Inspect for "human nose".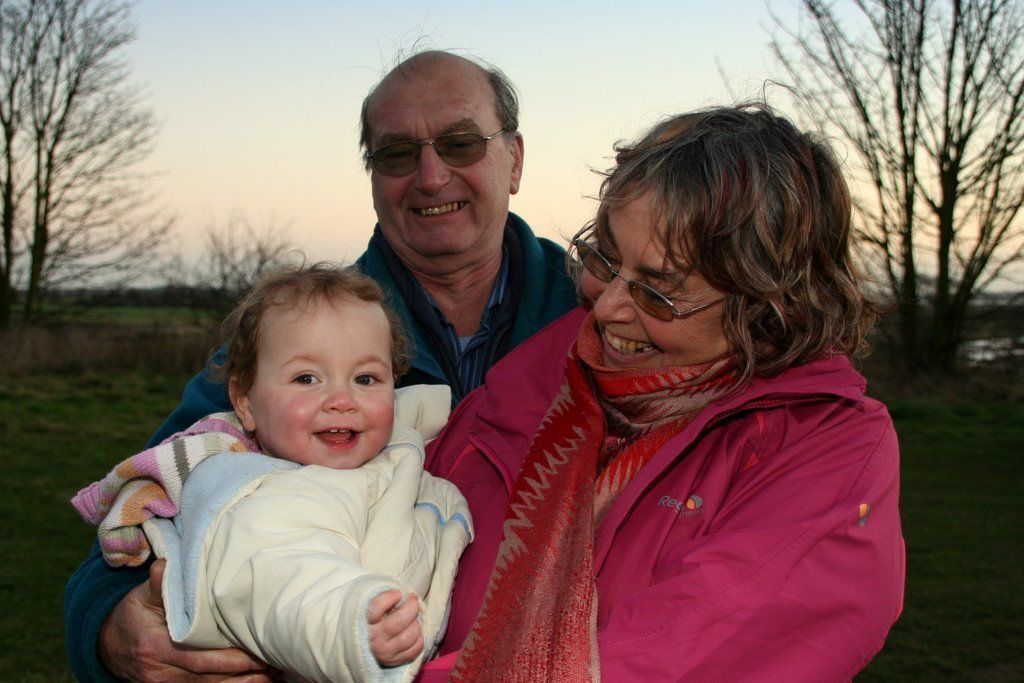
Inspection: pyautogui.locateOnScreen(321, 376, 359, 411).
